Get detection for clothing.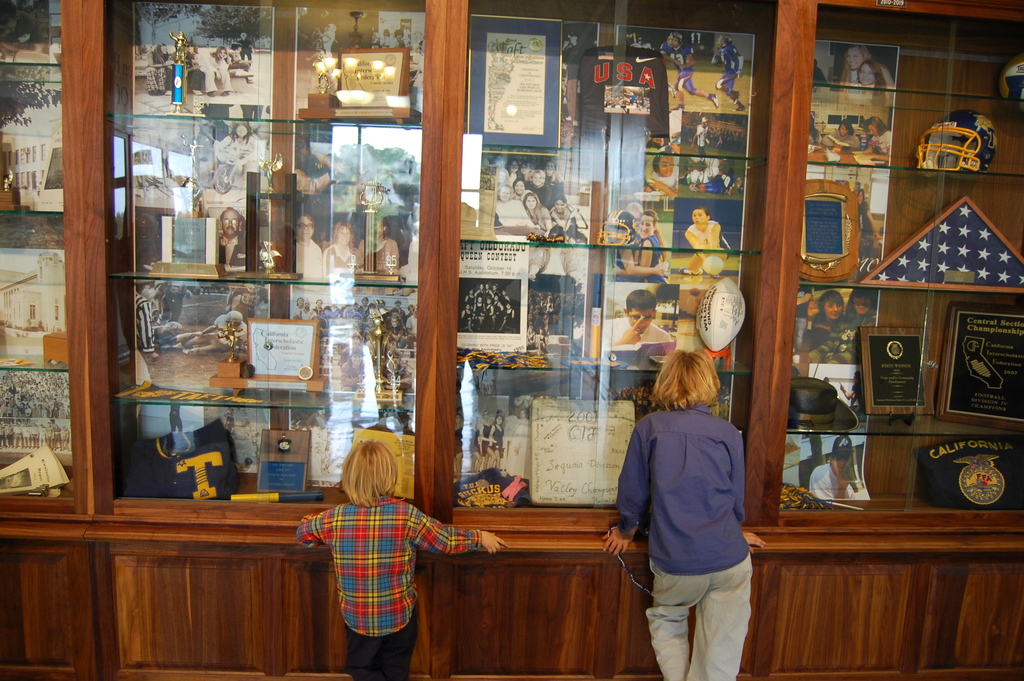
Detection: select_region(360, 241, 399, 278).
